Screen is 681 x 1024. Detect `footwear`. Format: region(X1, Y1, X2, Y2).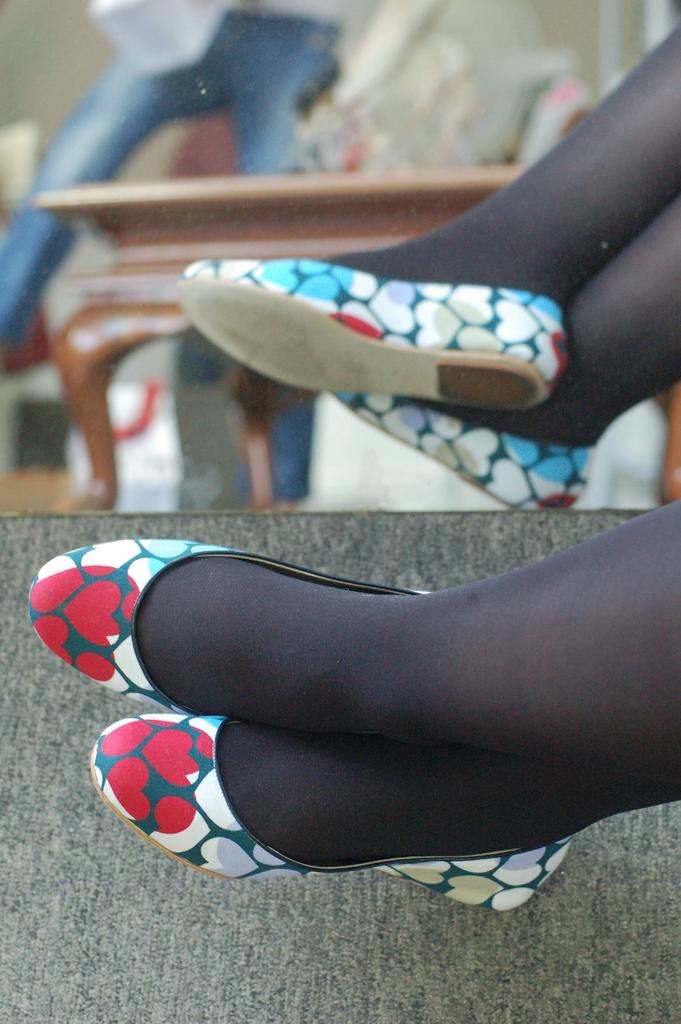
region(170, 254, 568, 404).
